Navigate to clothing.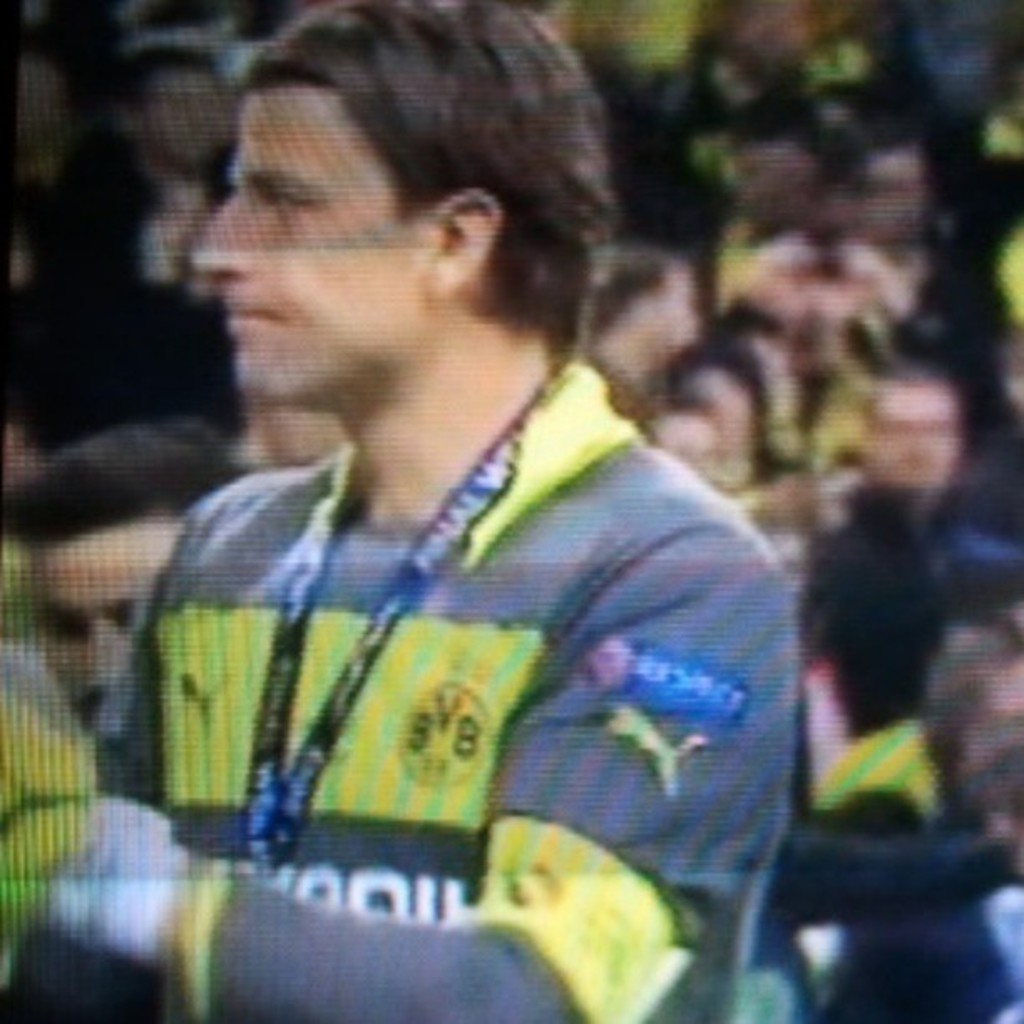
Navigation target: rect(786, 495, 950, 743).
